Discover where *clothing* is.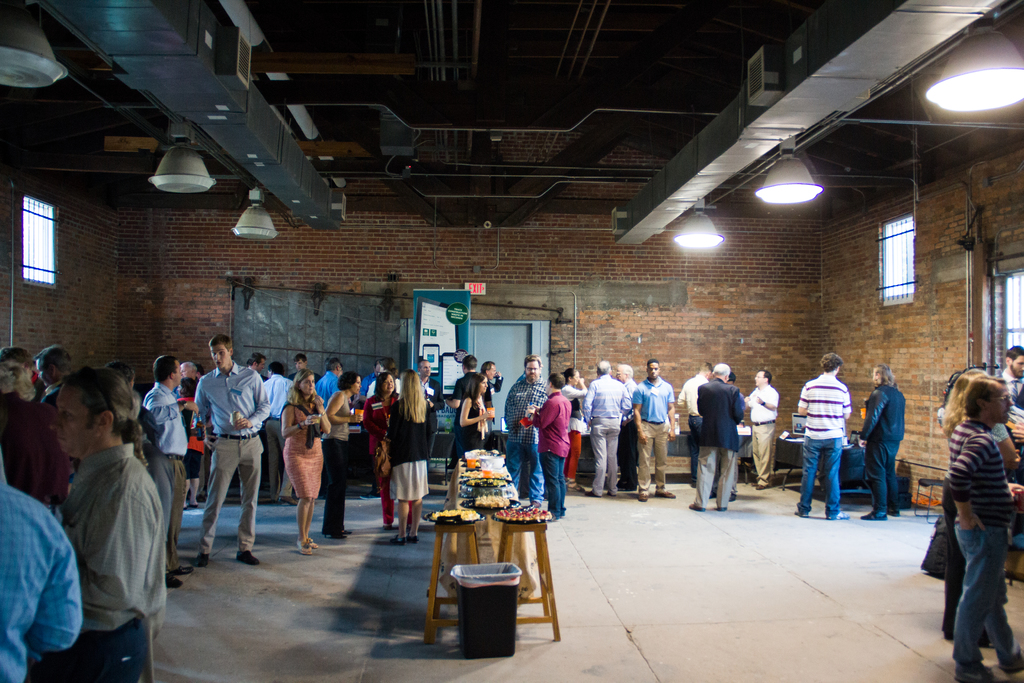
Discovered at {"x1": 1, "y1": 383, "x2": 64, "y2": 507}.
